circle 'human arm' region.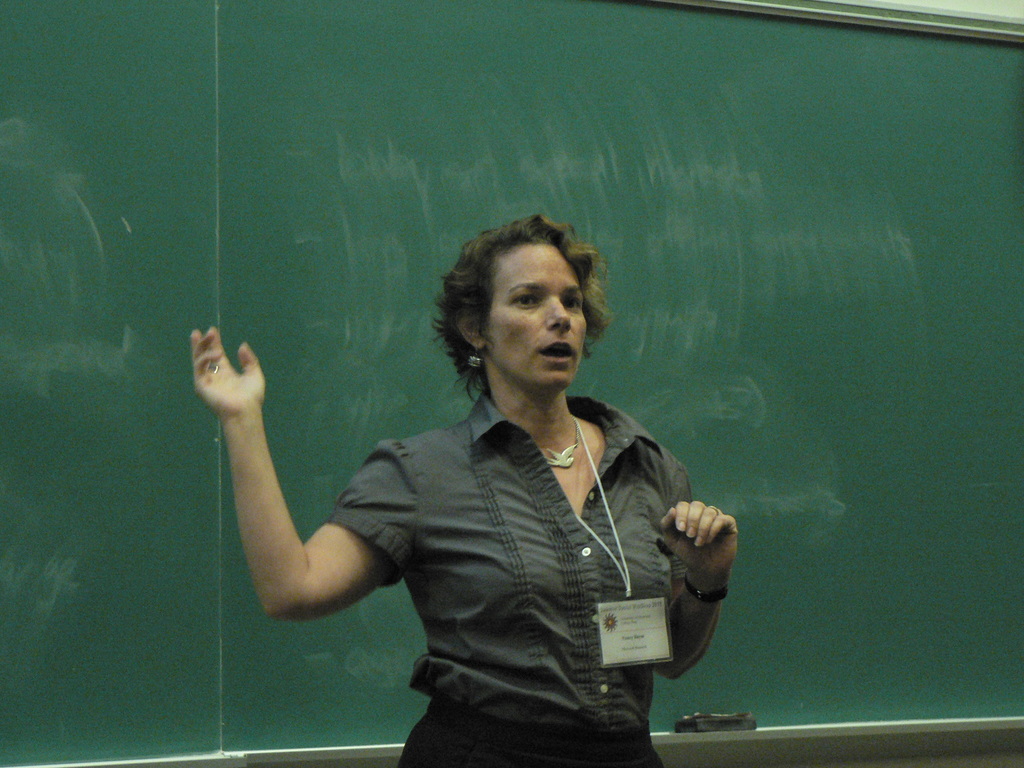
Region: [x1=190, y1=348, x2=398, y2=642].
